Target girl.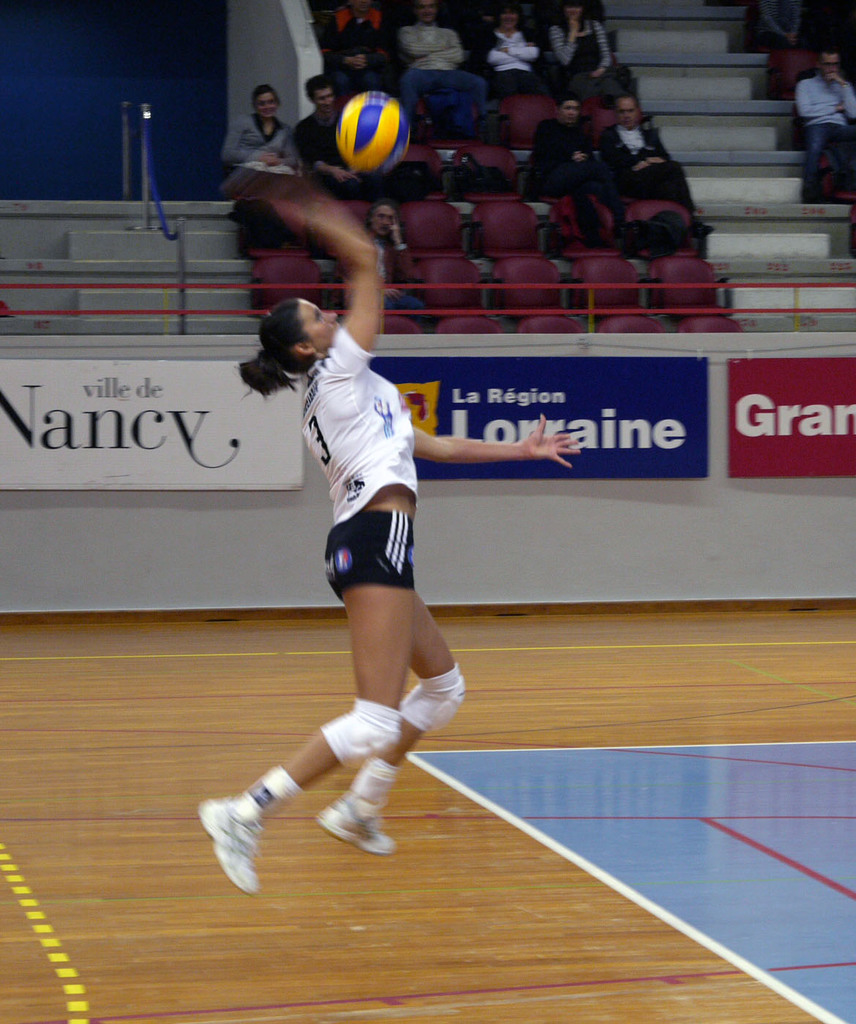
Target region: bbox=[548, 0, 614, 97].
